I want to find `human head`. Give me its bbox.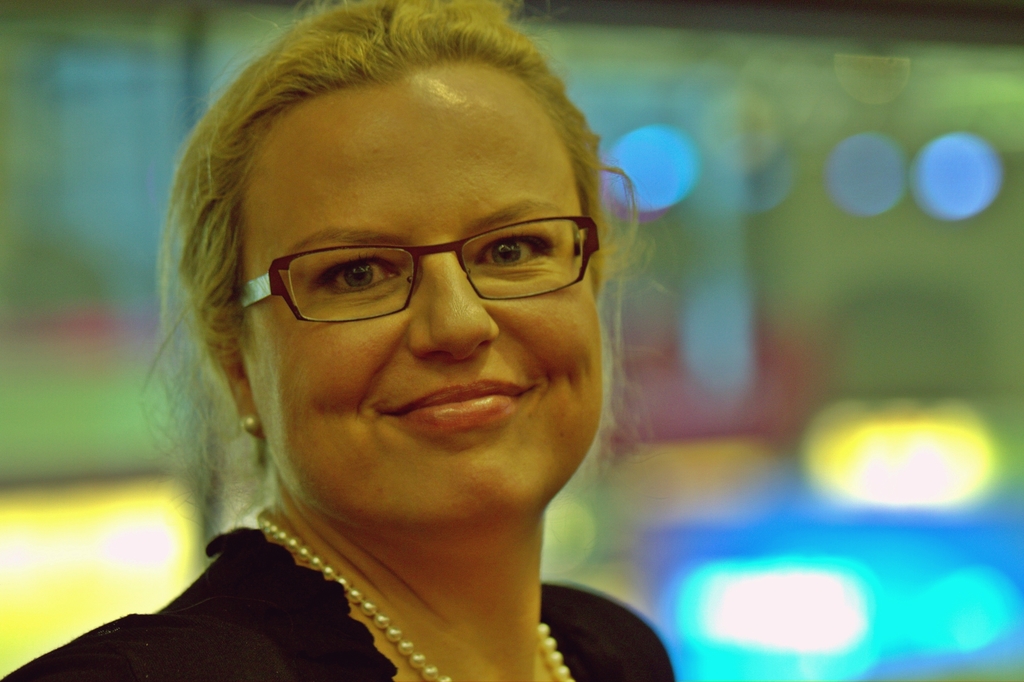
x1=199, y1=6, x2=641, y2=573.
